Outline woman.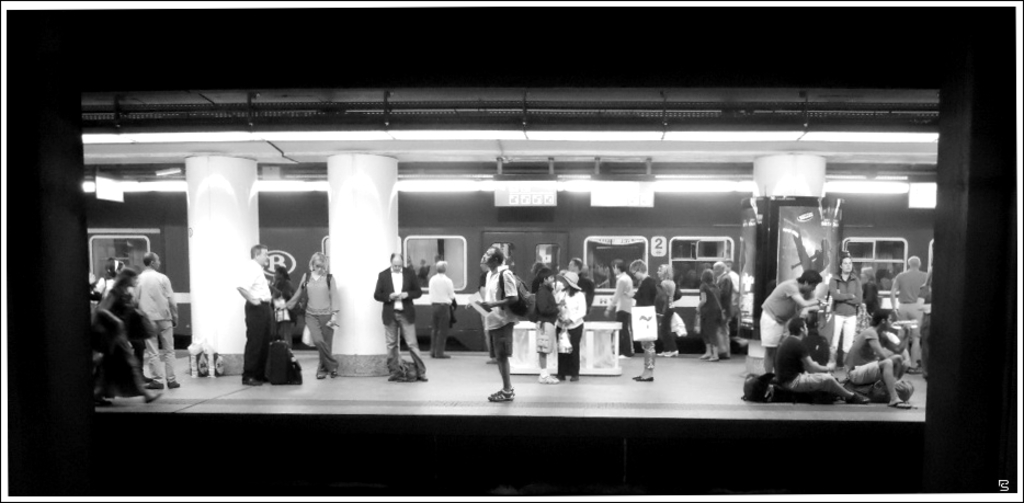
Outline: select_region(830, 255, 862, 370).
